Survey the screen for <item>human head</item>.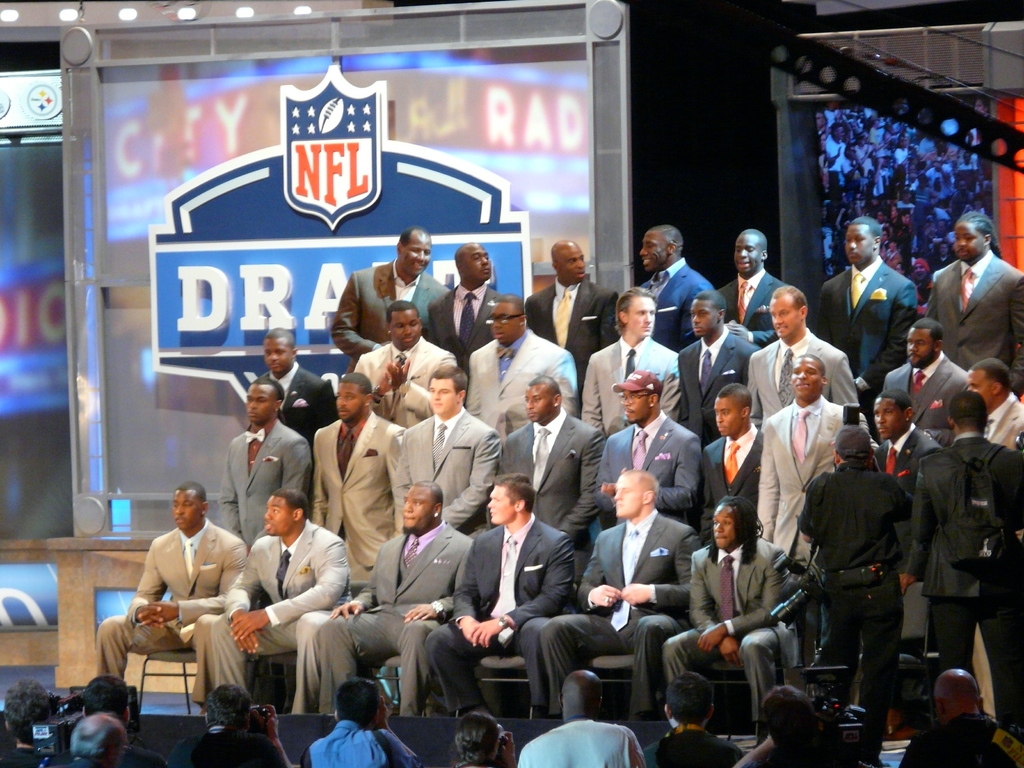
Survey found: box(267, 324, 300, 374).
